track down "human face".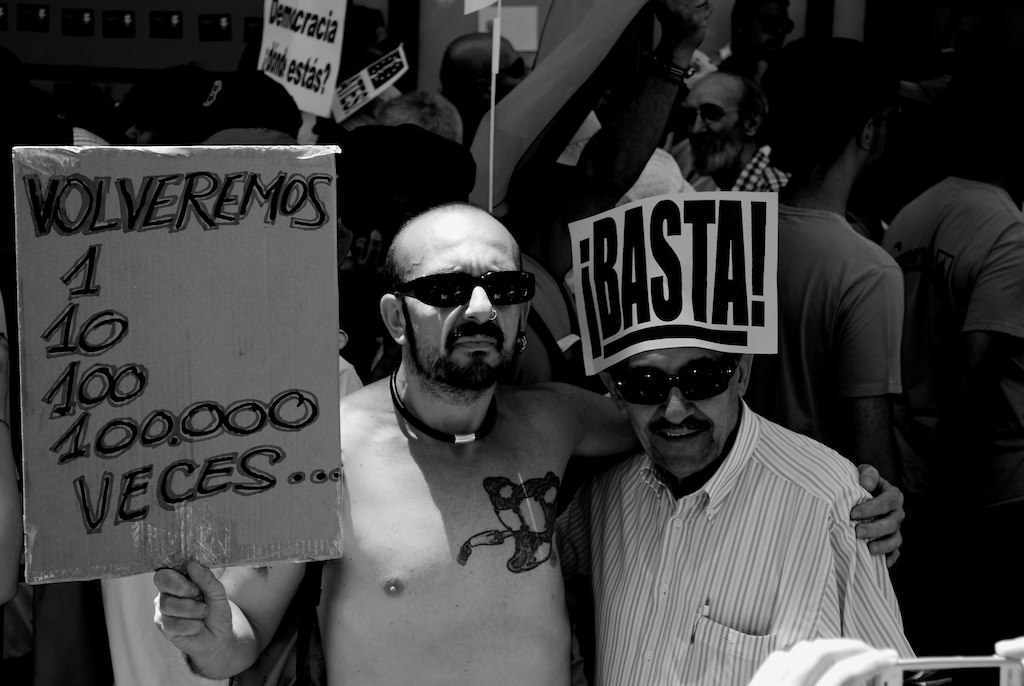
Tracked to locate(625, 348, 739, 485).
